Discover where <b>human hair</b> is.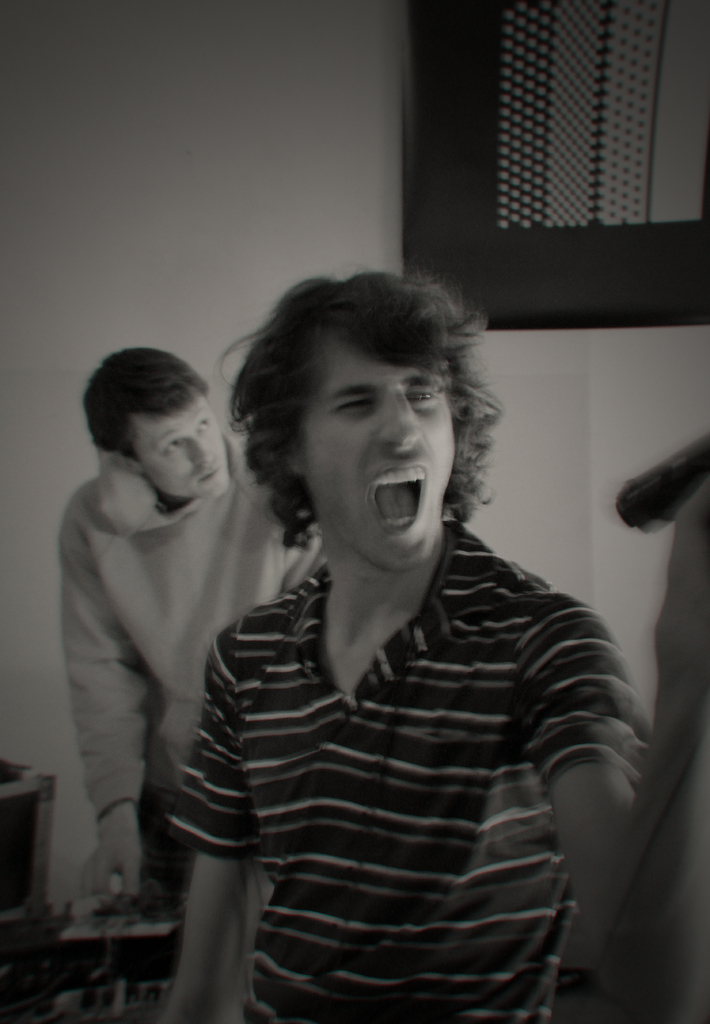
Discovered at BBox(85, 340, 216, 455).
